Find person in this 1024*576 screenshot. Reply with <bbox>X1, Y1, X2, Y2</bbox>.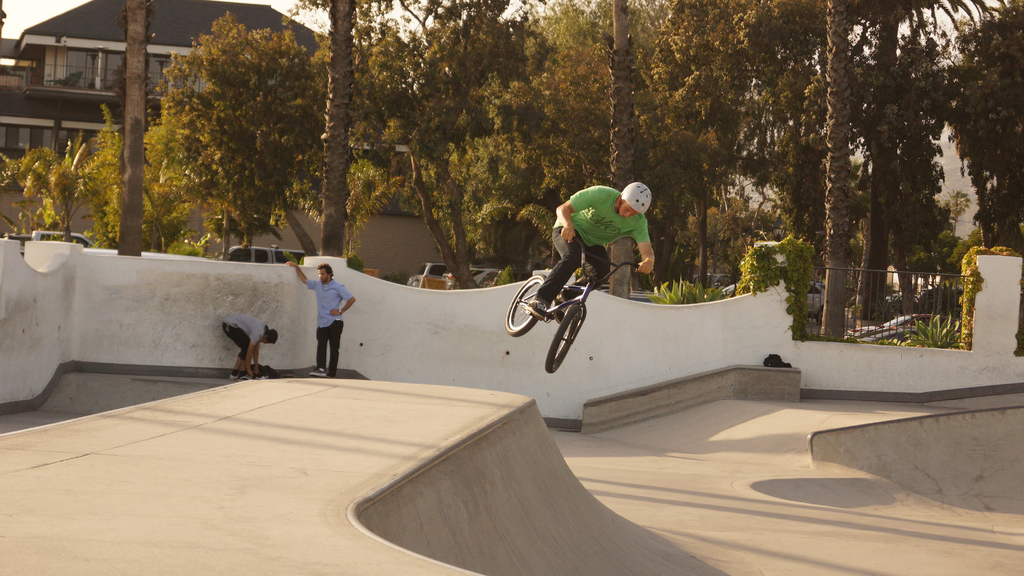
<bbox>286, 262, 355, 376</bbox>.
